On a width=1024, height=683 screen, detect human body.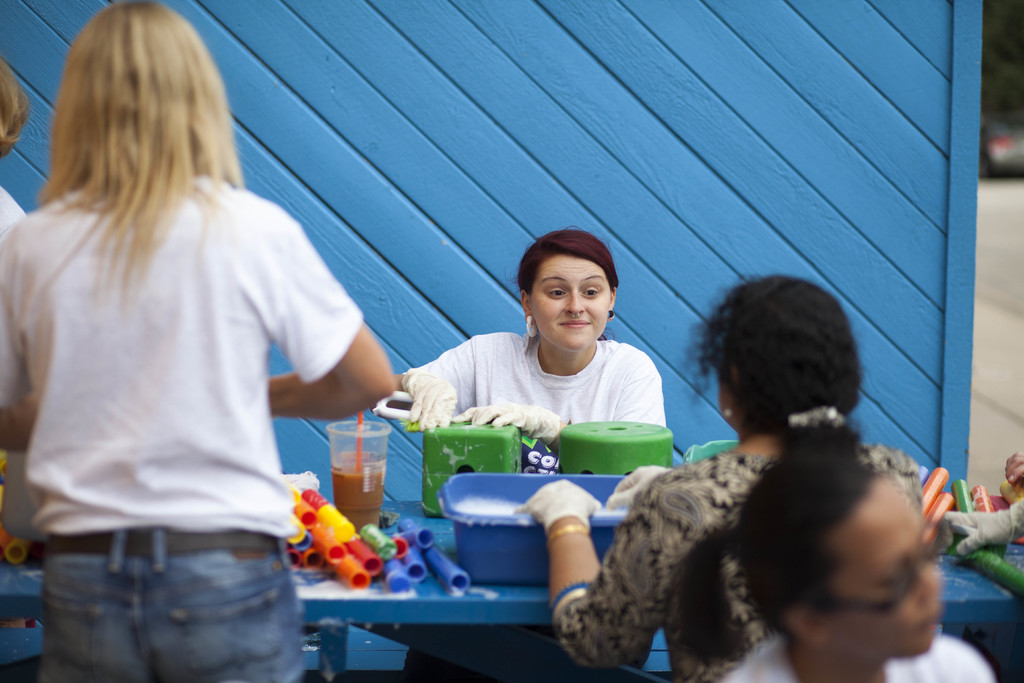
box(720, 435, 998, 682).
